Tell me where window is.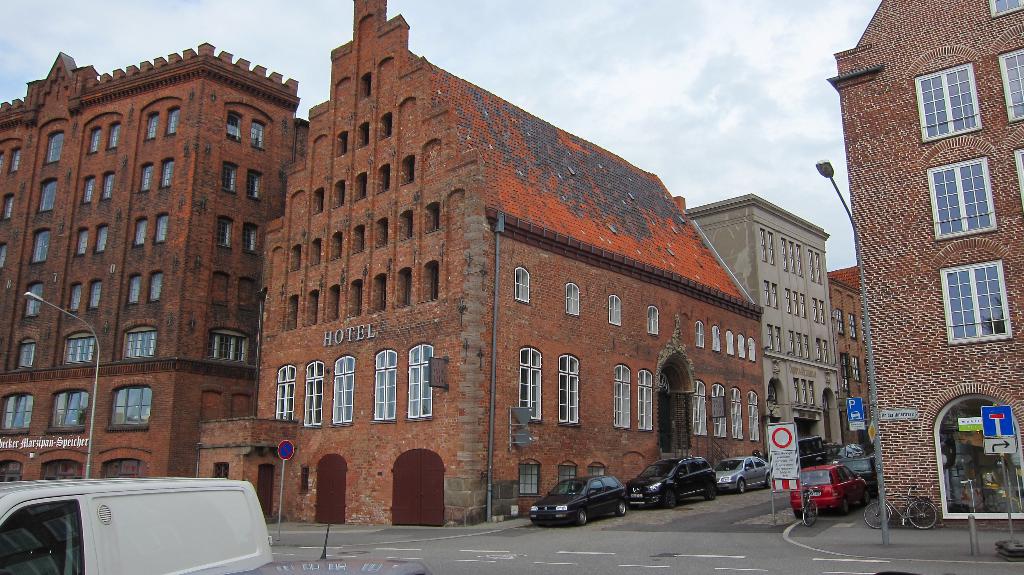
window is at 605/353/634/432.
